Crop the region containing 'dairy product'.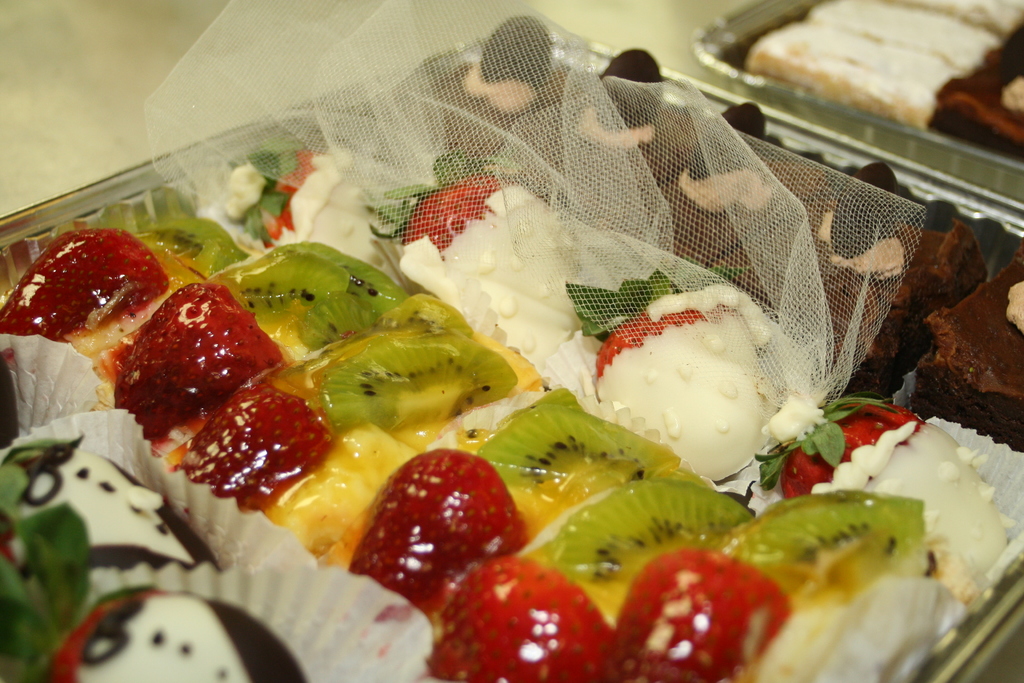
Crop region: left=741, top=21, right=959, bottom=128.
